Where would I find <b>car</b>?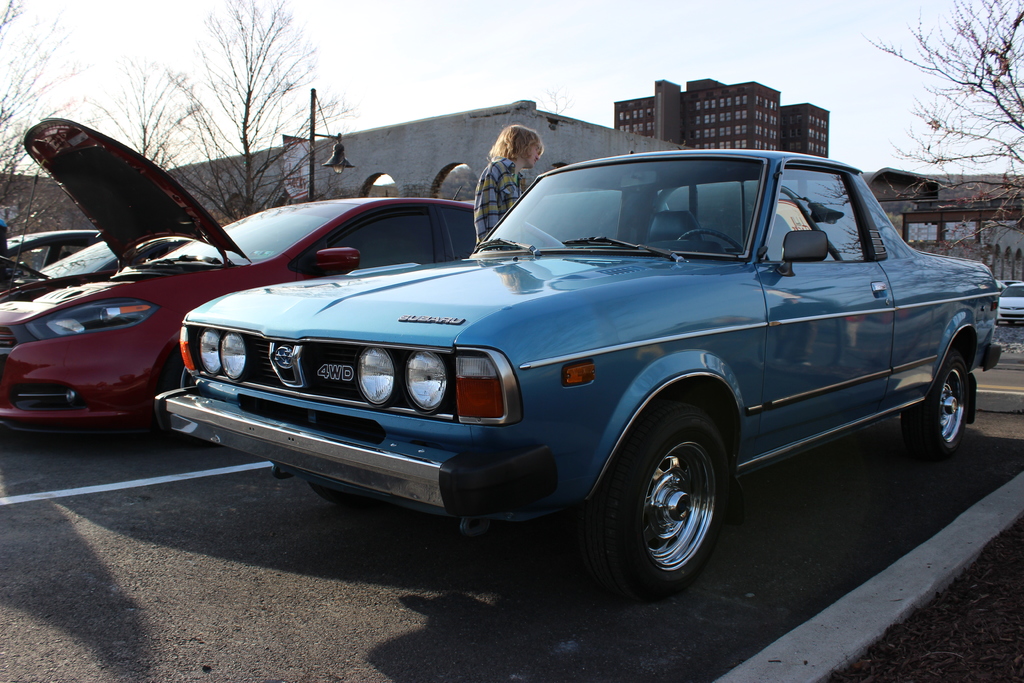
At 155, 149, 999, 600.
